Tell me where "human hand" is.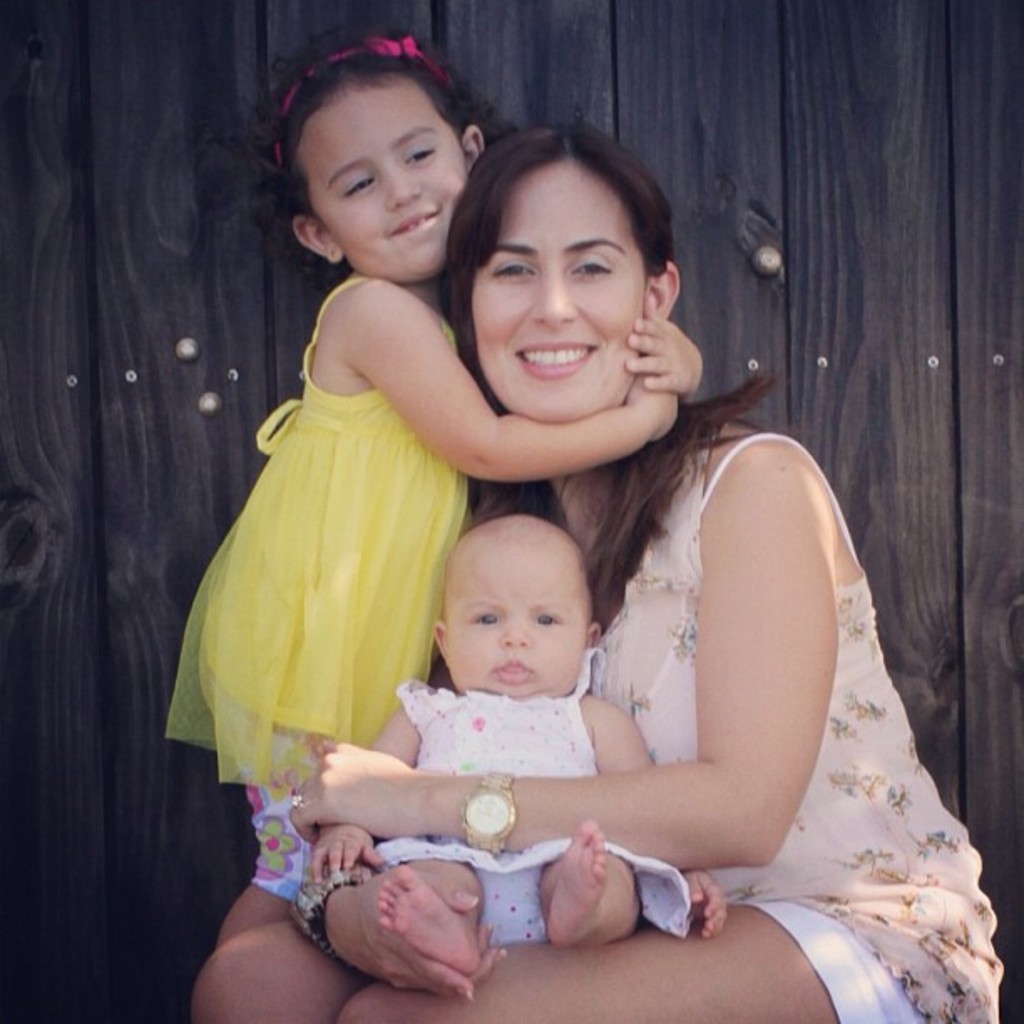
"human hand" is at bbox(284, 733, 425, 842).
